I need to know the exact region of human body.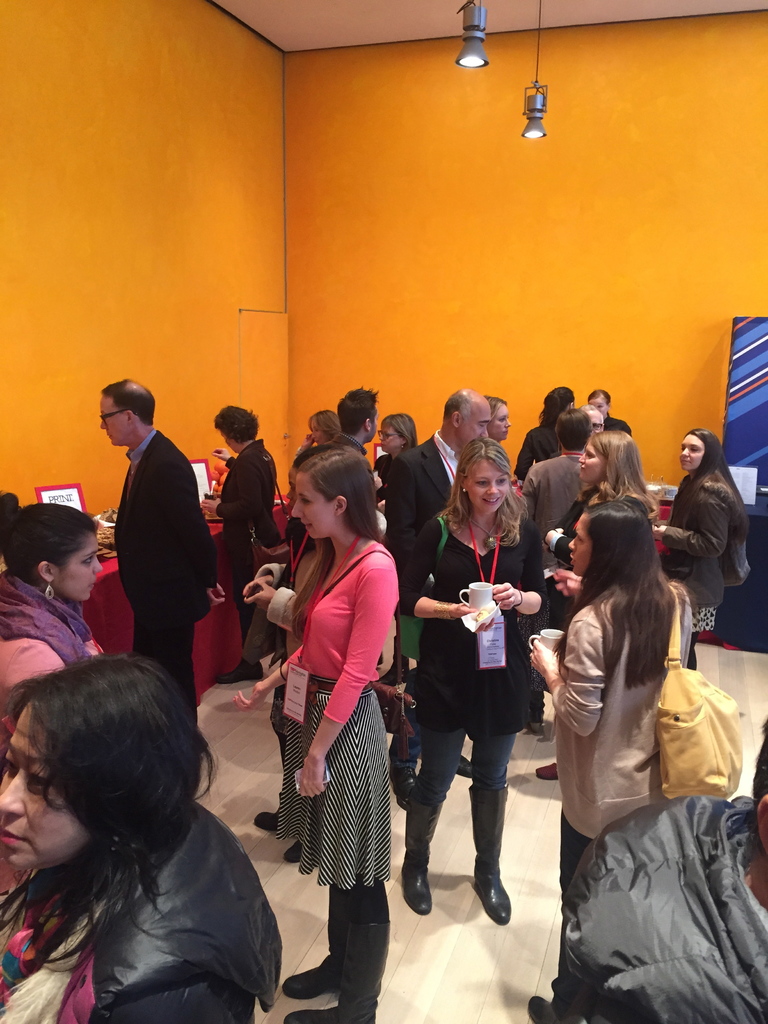
Region: box=[466, 390, 518, 490].
